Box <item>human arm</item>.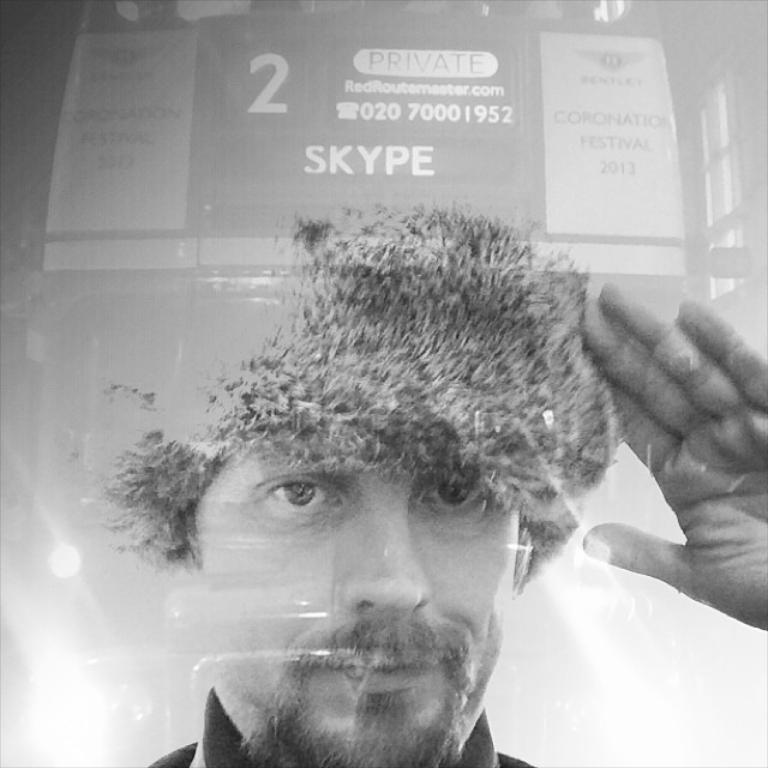
{"left": 587, "top": 305, "right": 767, "bottom": 544}.
